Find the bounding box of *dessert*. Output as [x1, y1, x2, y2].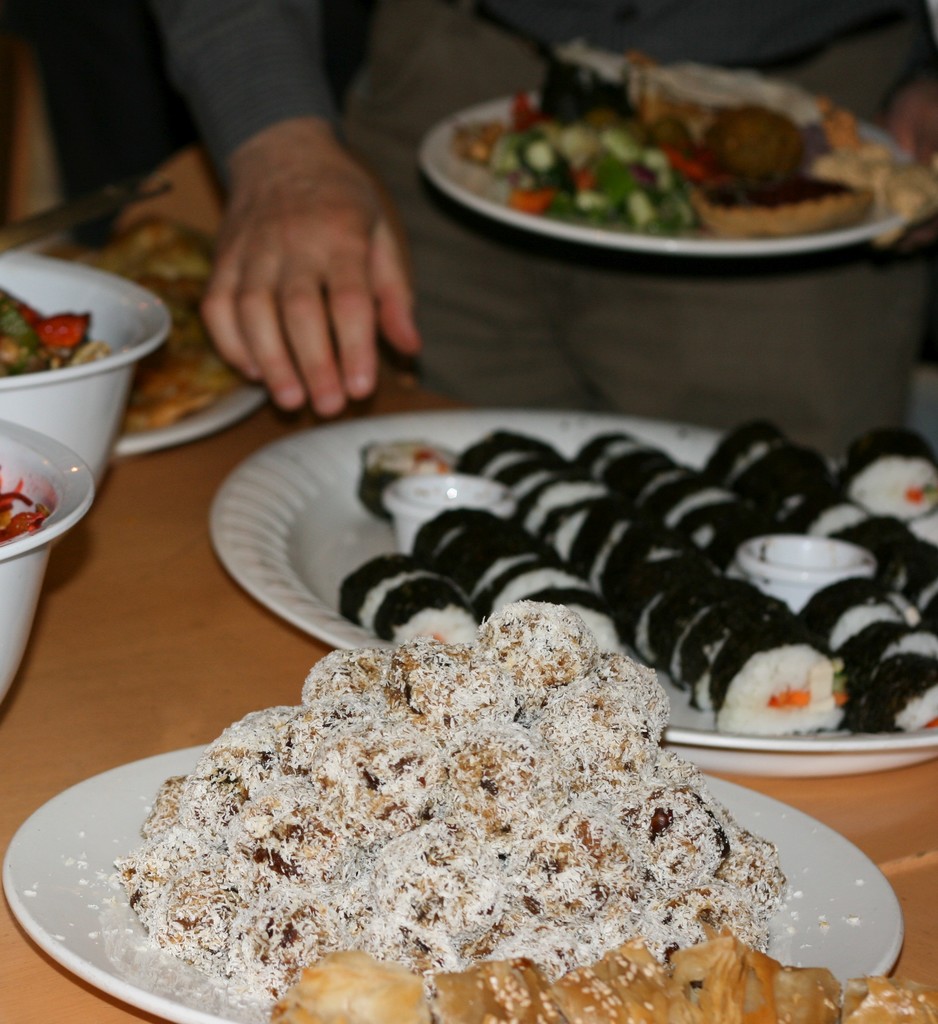
[0, 290, 104, 379].
